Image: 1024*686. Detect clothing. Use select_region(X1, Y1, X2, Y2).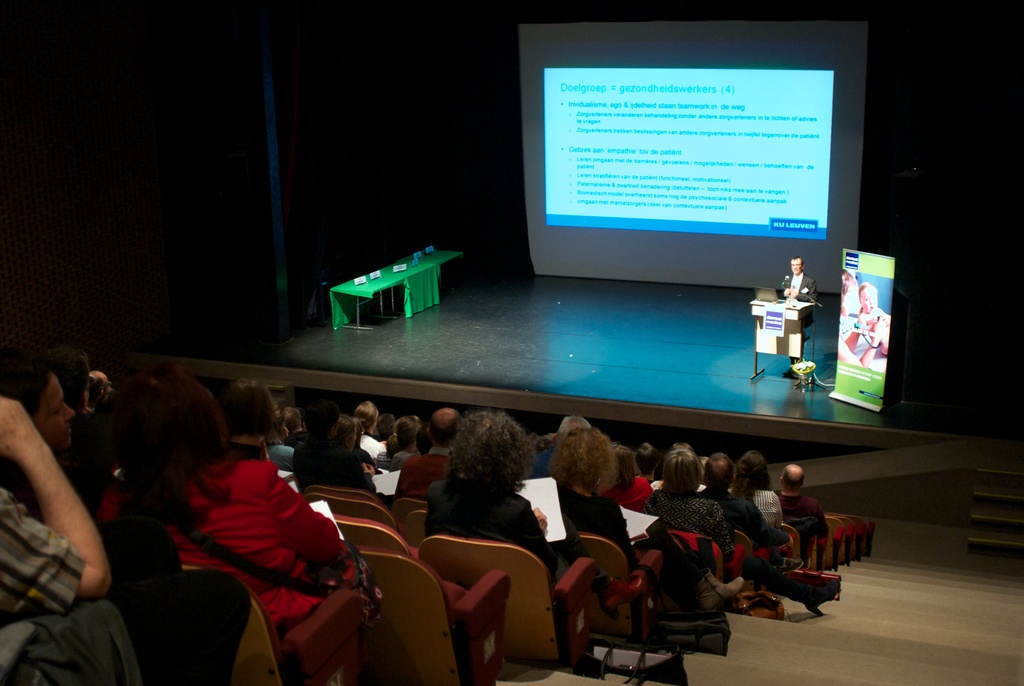
select_region(284, 426, 312, 457).
